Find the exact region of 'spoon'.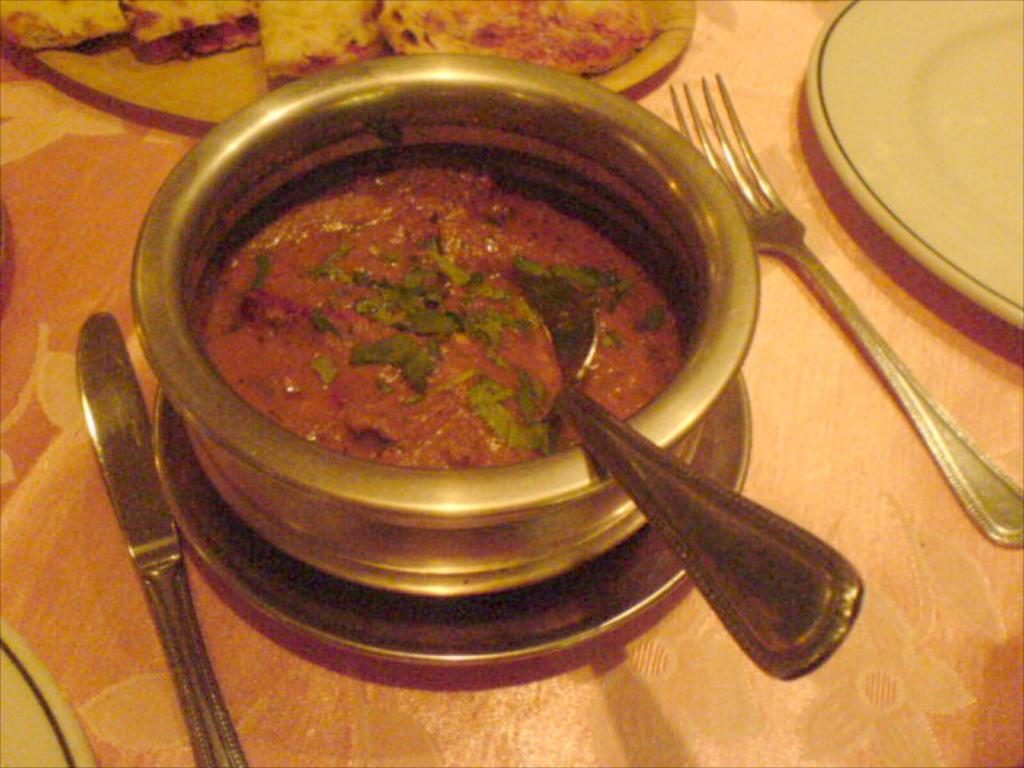
Exact region: (x1=515, y1=278, x2=864, y2=680).
